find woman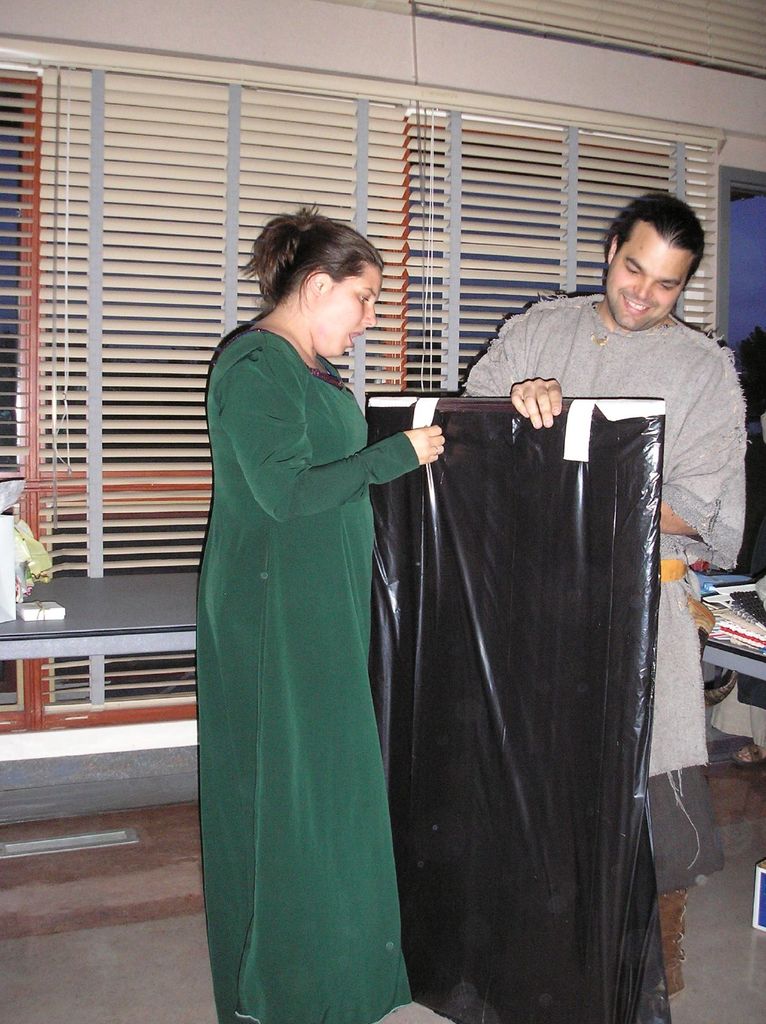
(left=195, top=198, right=443, bottom=1023)
